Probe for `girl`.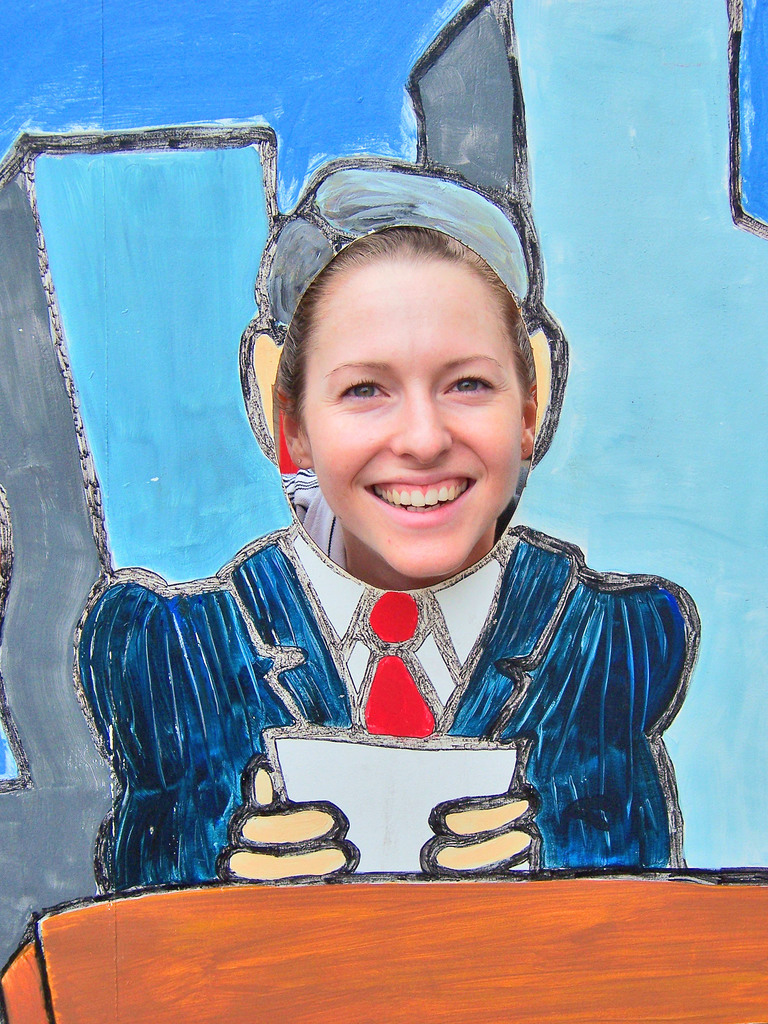
Probe result: select_region(278, 242, 531, 587).
